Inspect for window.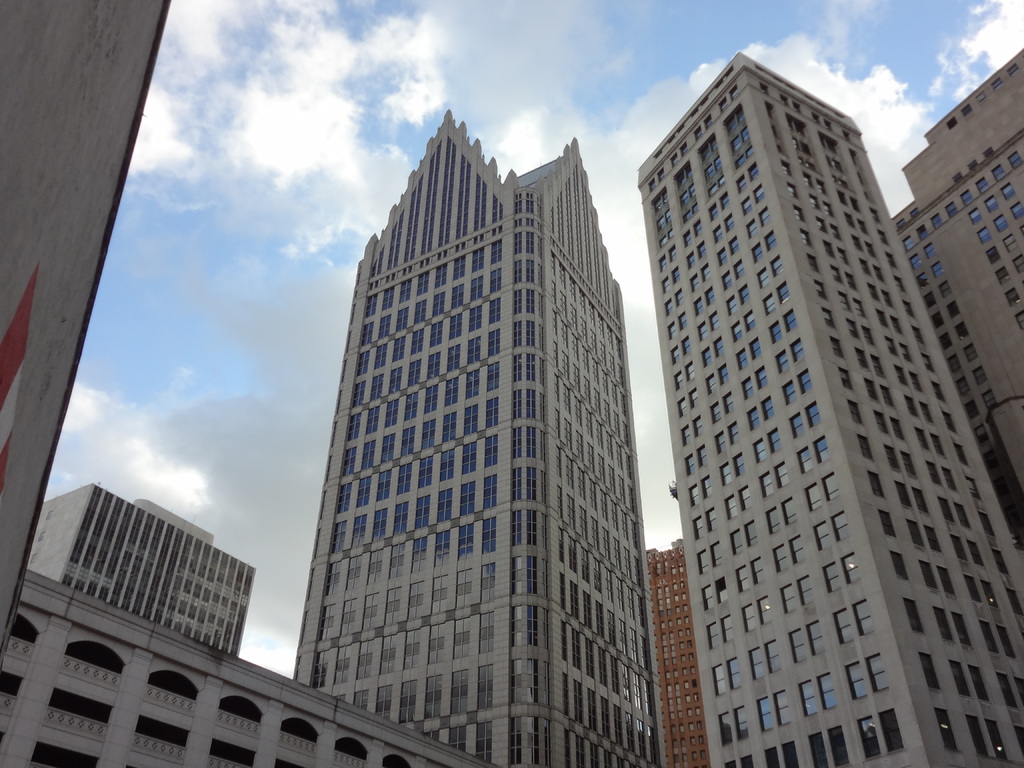
Inspection: rect(710, 657, 724, 689).
